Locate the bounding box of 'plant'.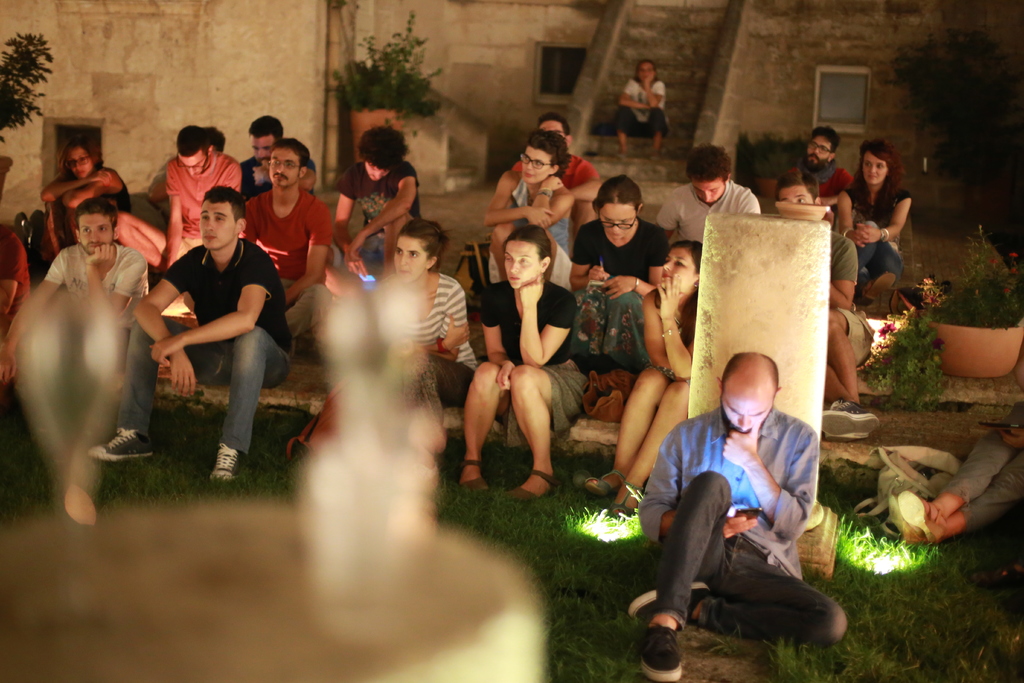
Bounding box: bbox=[952, 215, 1023, 327].
